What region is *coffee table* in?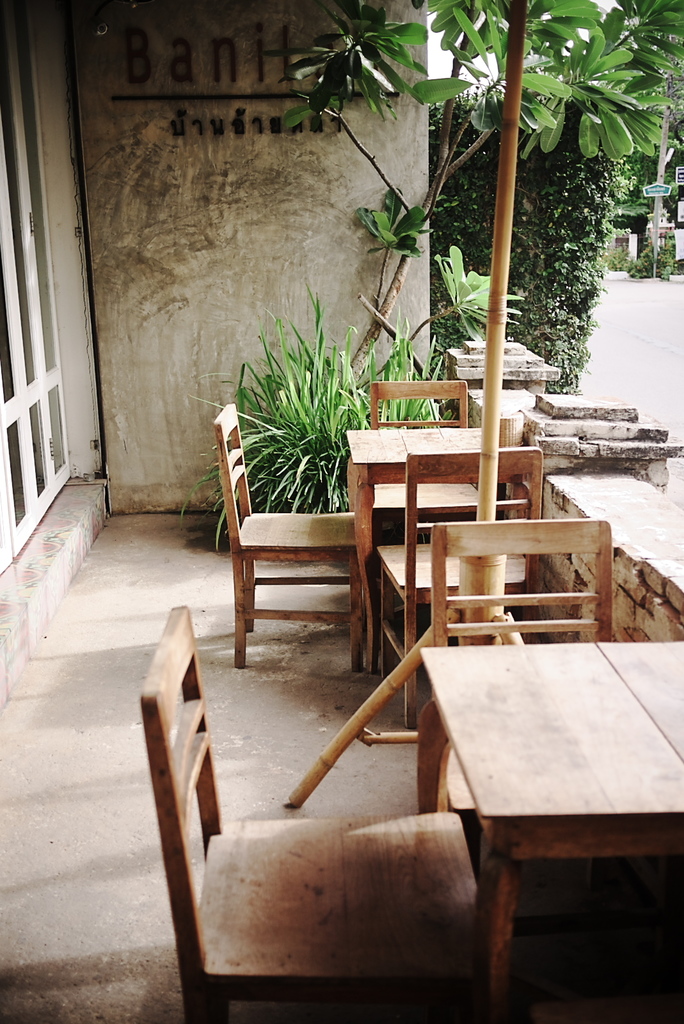
pyautogui.locateOnScreen(420, 621, 654, 1006).
